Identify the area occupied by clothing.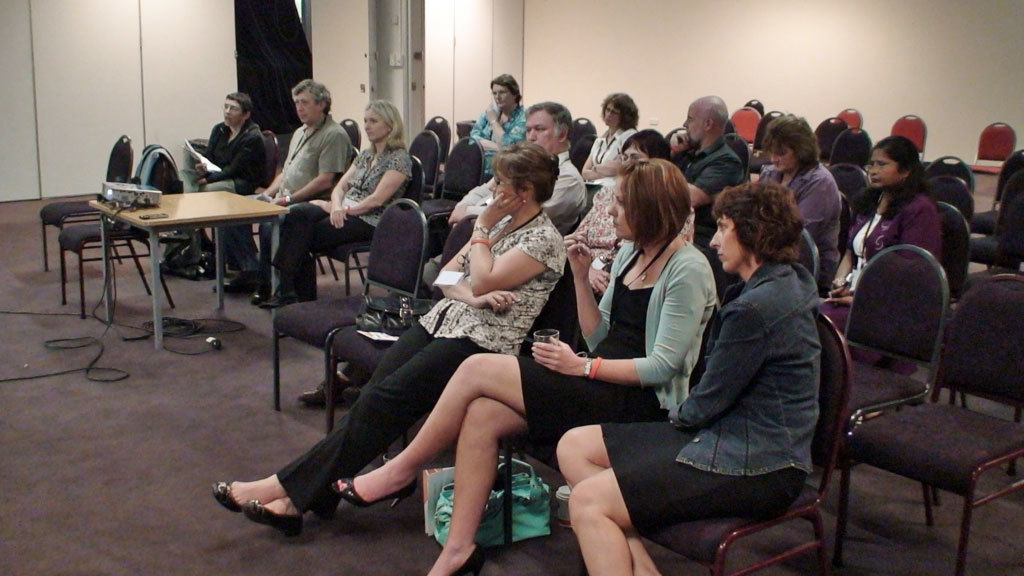
Area: 204 123 265 270.
